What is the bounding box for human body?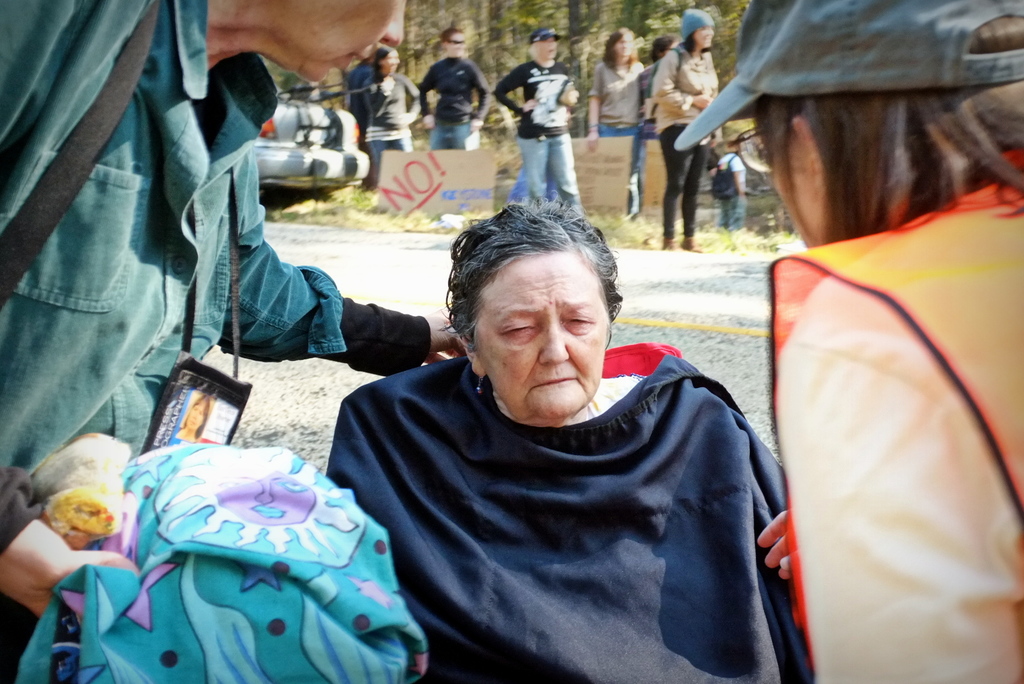
detection(716, 143, 744, 219).
